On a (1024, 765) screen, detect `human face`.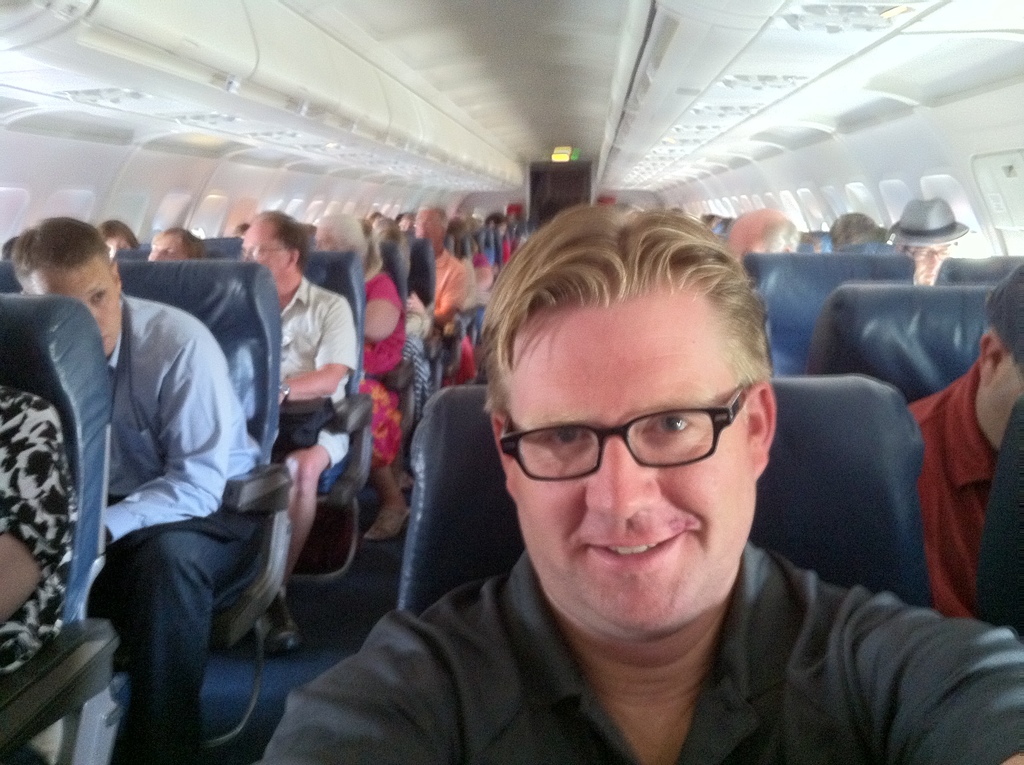
(x1=142, y1=232, x2=183, y2=261).
